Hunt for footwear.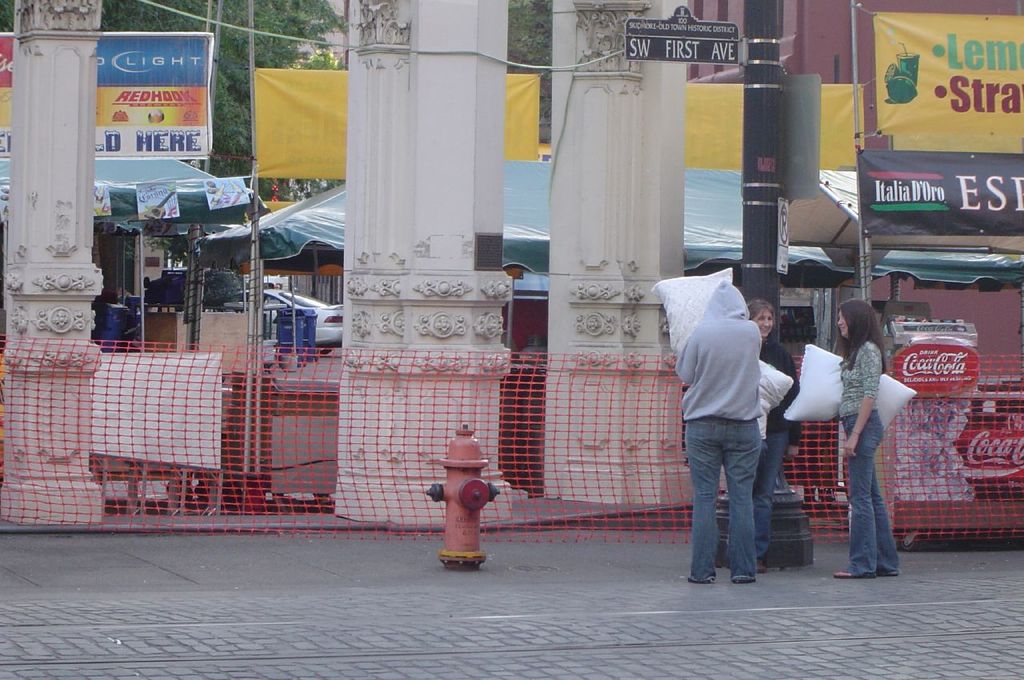
Hunted down at [left=834, top=568, right=874, bottom=580].
